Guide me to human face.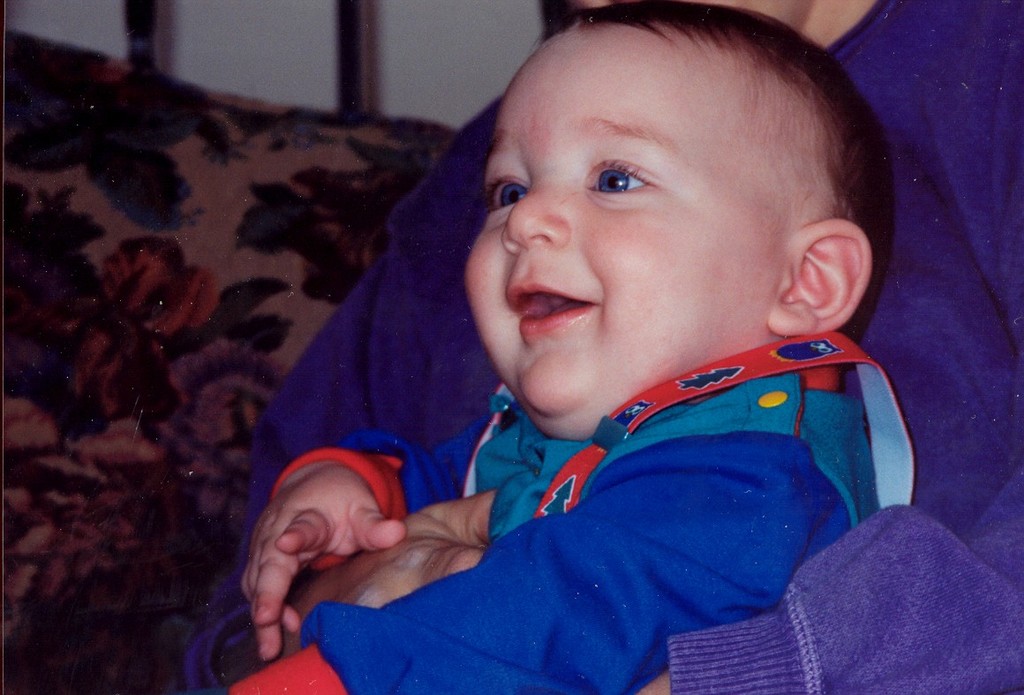
Guidance: {"left": 458, "top": 19, "right": 763, "bottom": 407}.
